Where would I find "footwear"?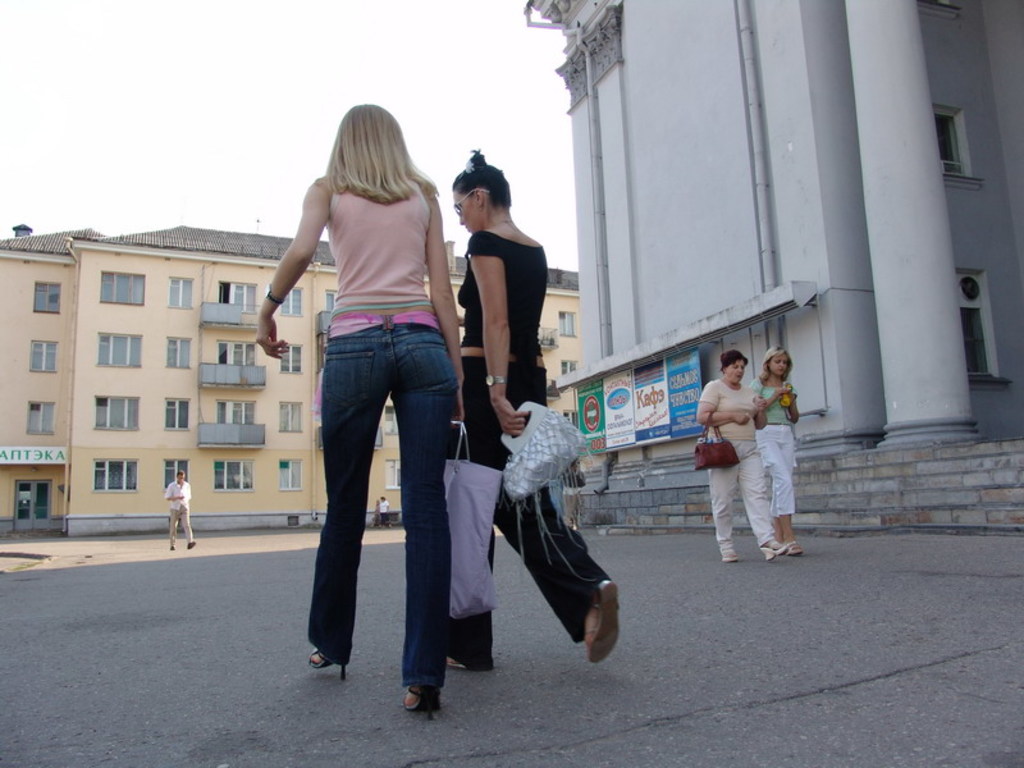
At 402,684,435,731.
